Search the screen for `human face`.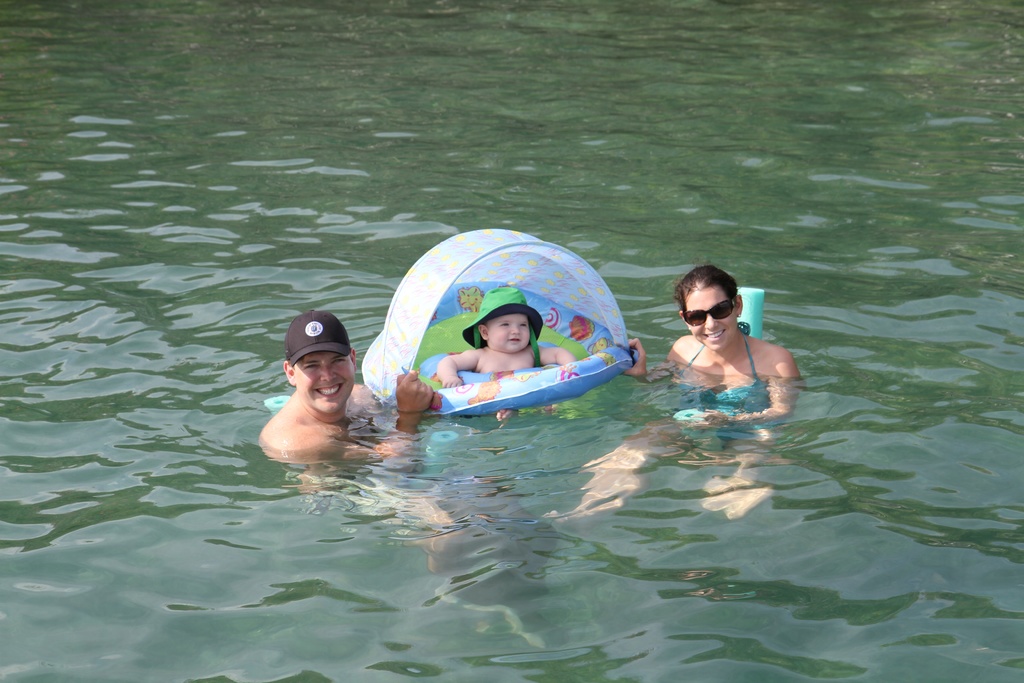
Found at rect(298, 350, 356, 415).
